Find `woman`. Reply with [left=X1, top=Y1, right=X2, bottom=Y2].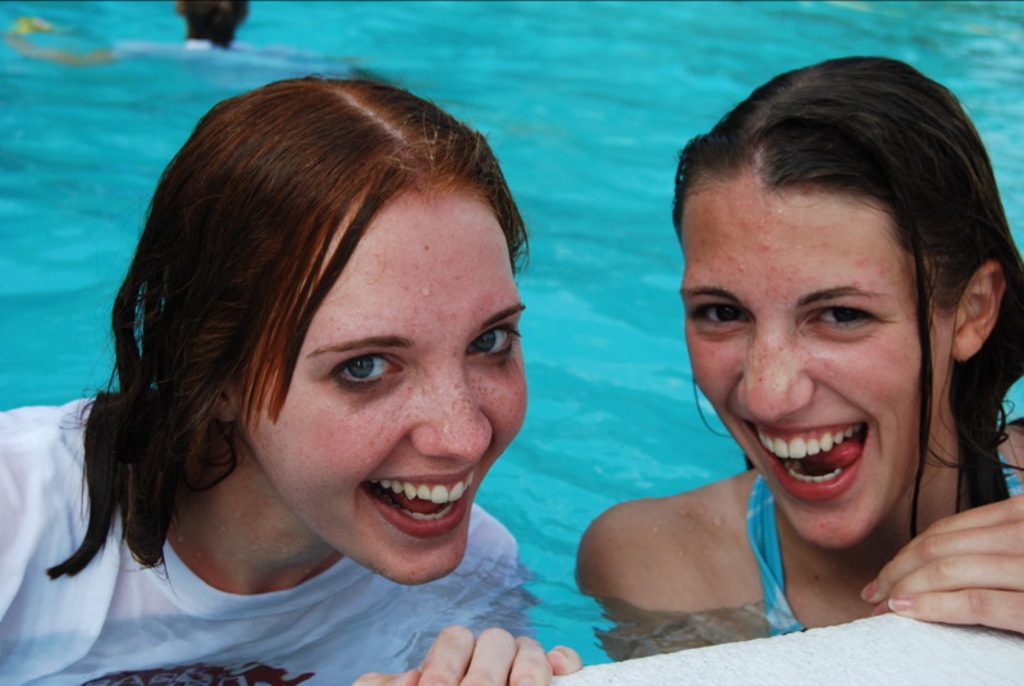
[left=0, top=64, right=575, bottom=685].
